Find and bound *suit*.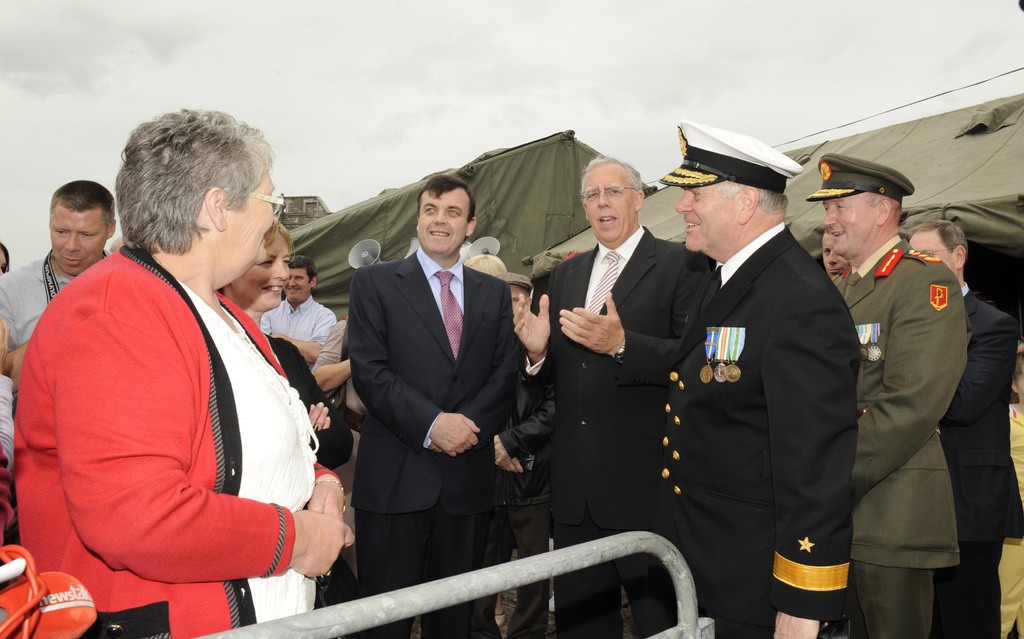
Bound: pyautogui.locateOnScreen(664, 225, 863, 638).
